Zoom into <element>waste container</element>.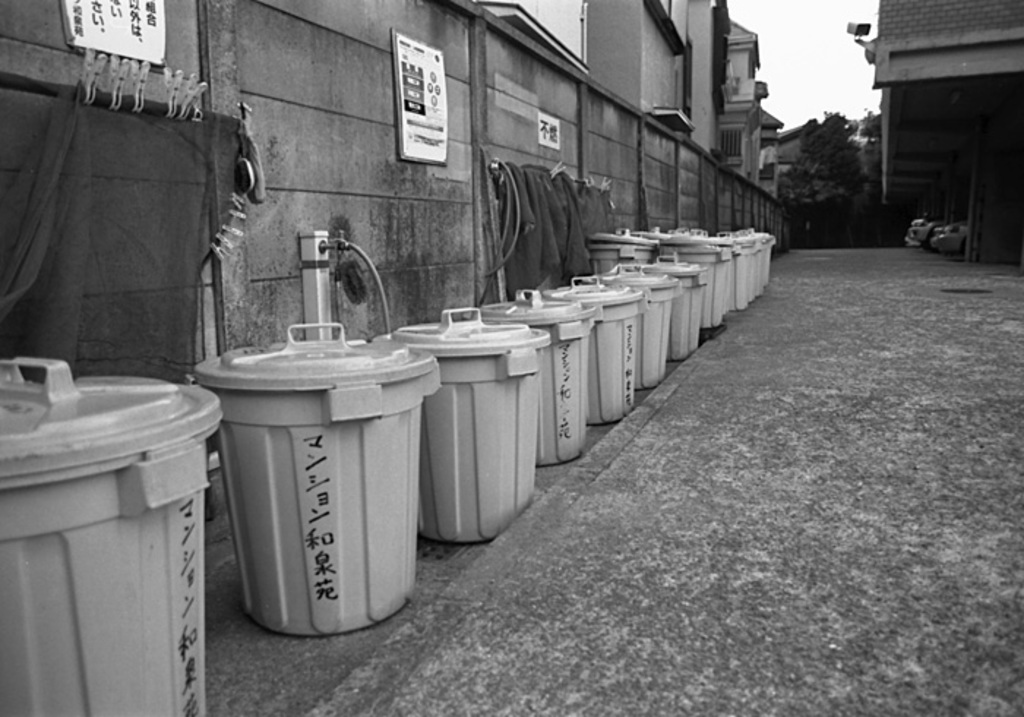
Zoom target: [0,354,227,716].
